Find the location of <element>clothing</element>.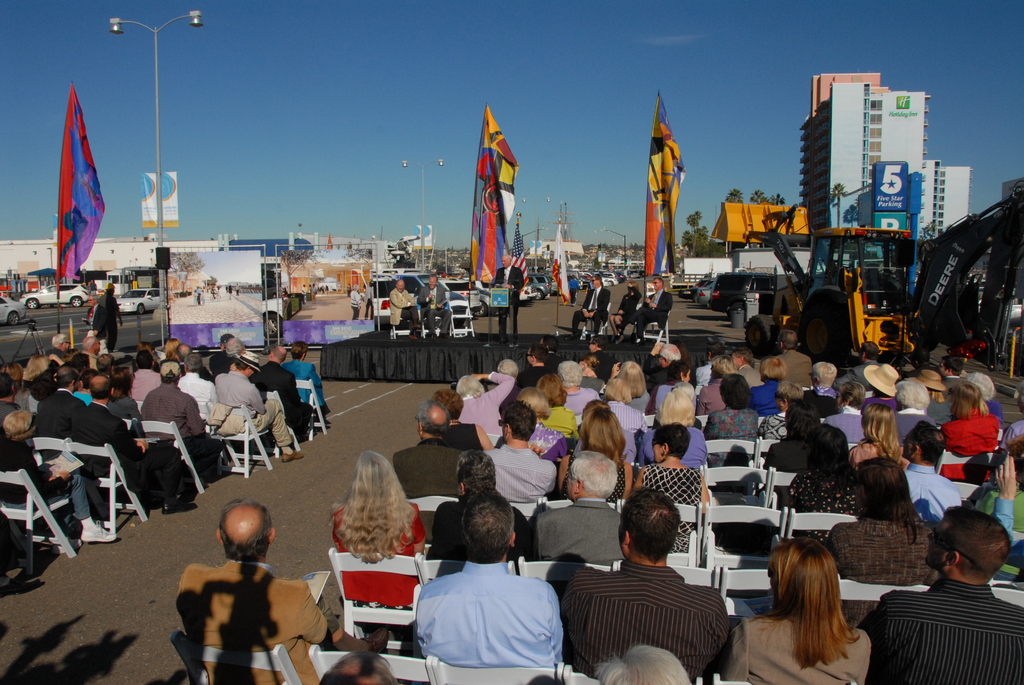
Location: [633, 423, 701, 480].
